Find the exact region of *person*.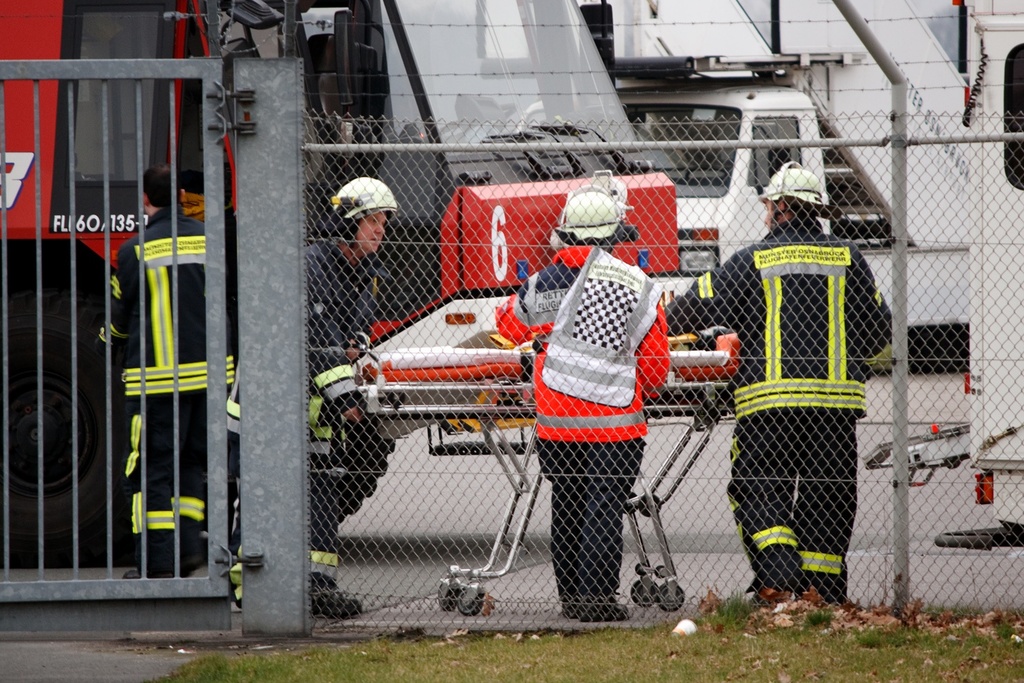
Exact region: [661,158,898,603].
